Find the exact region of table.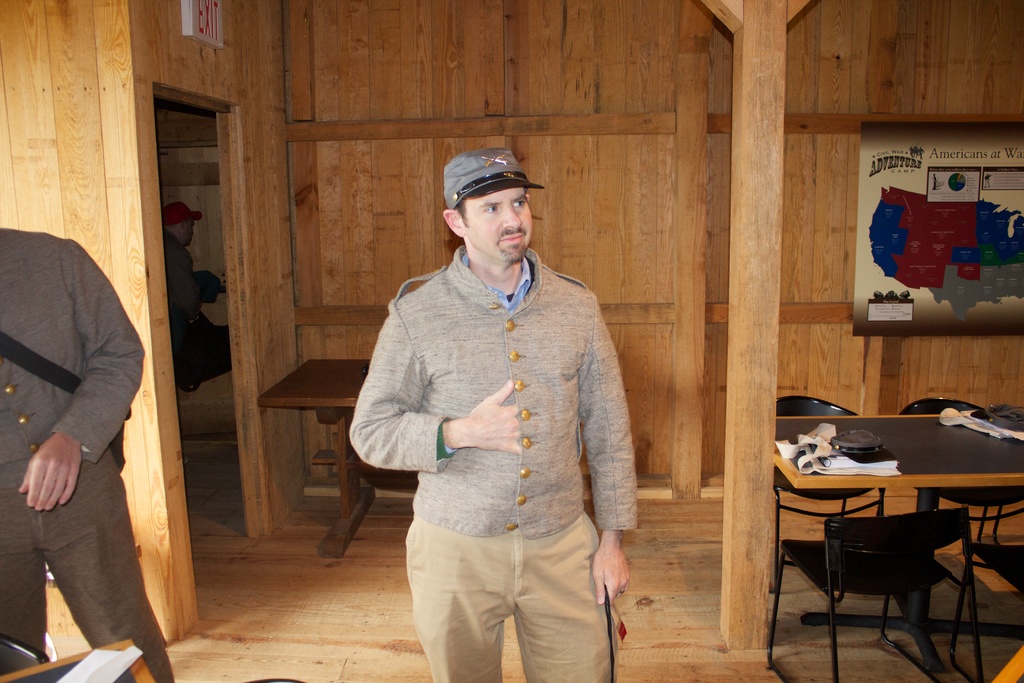
Exact region: box=[772, 424, 1021, 663].
